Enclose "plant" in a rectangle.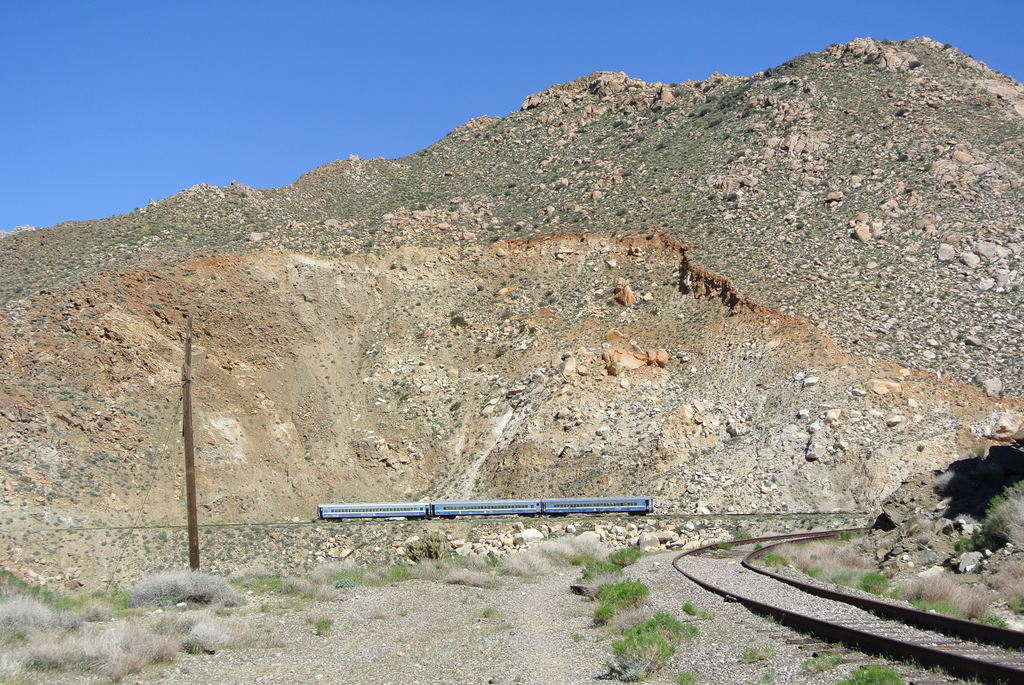
(x1=601, y1=595, x2=700, y2=679).
